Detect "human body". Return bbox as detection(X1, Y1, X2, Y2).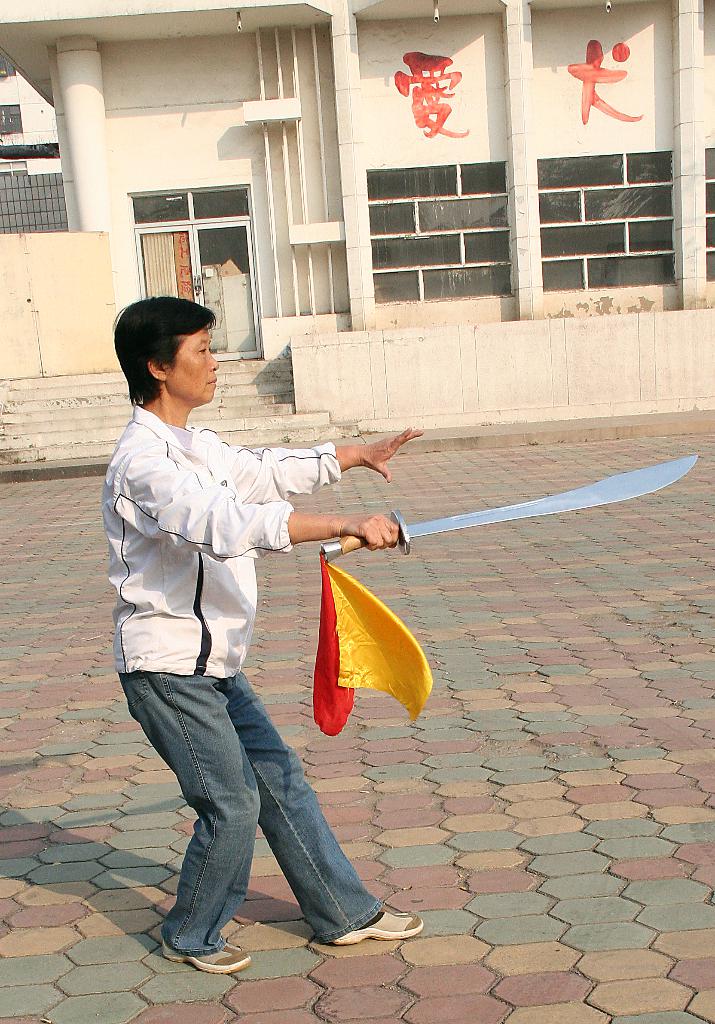
detection(122, 285, 383, 921).
